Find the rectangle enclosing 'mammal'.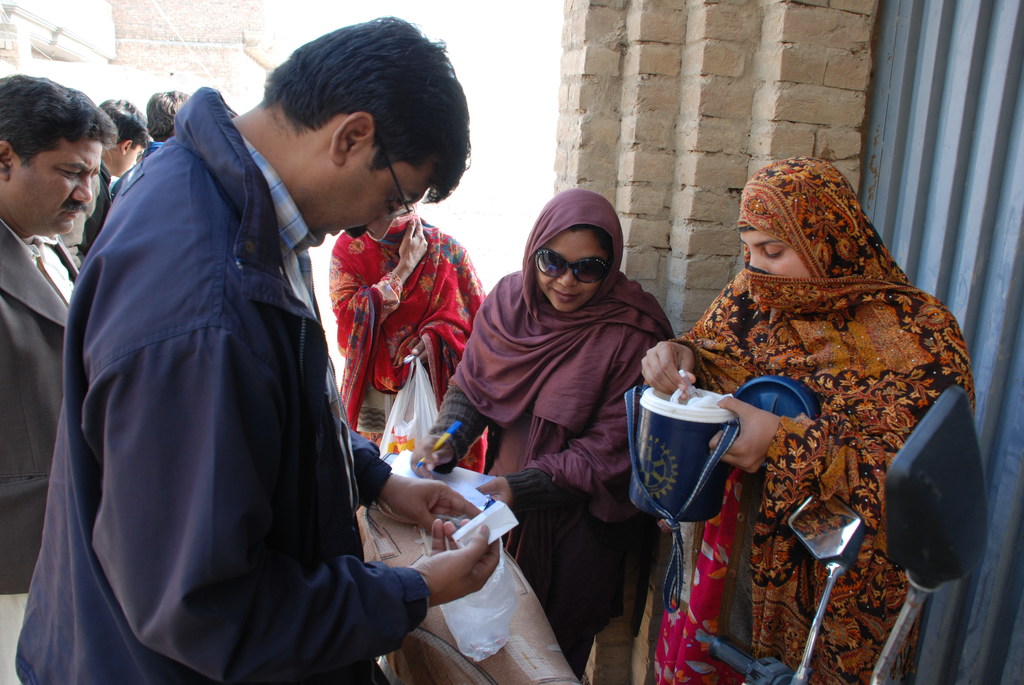
pyautogui.locateOnScreen(437, 180, 683, 603).
